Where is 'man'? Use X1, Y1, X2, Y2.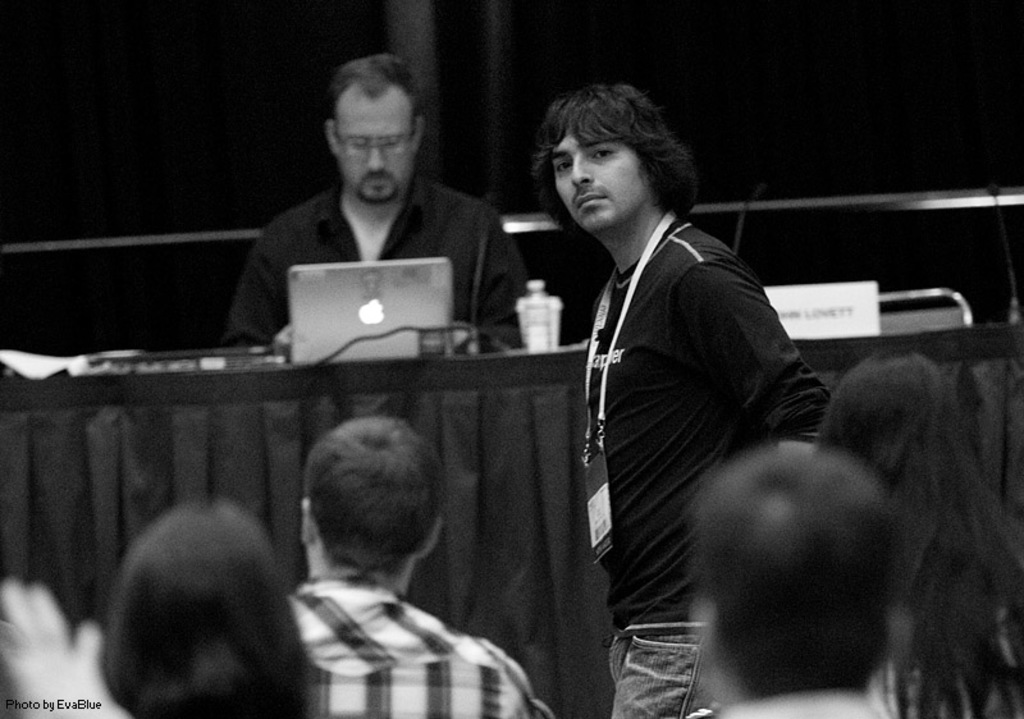
516, 87, 861, 700.
